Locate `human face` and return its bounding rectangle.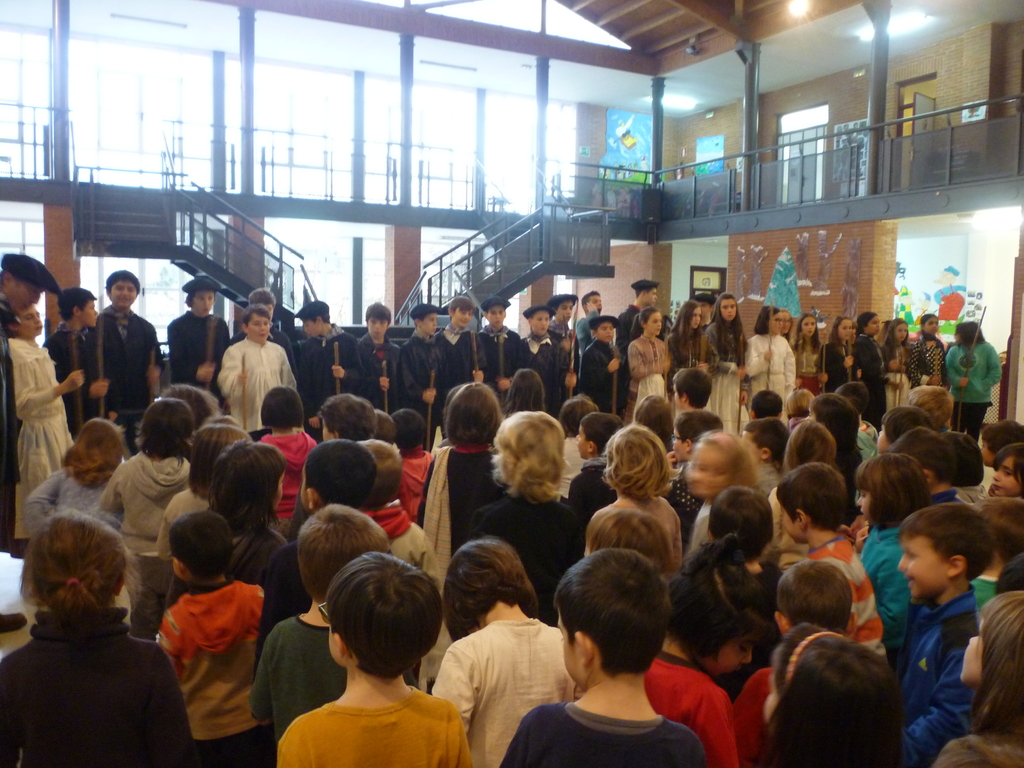
left=559, top=295, right=574, bottom=321.
